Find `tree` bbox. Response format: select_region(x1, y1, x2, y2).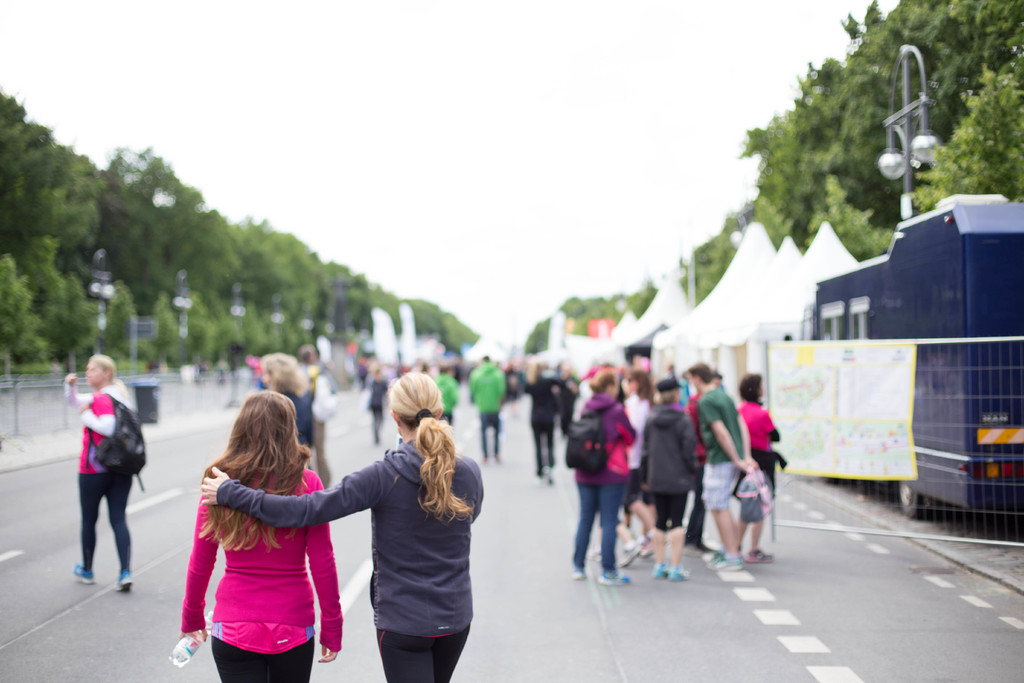
select_region(86, 143, 204, 322).
